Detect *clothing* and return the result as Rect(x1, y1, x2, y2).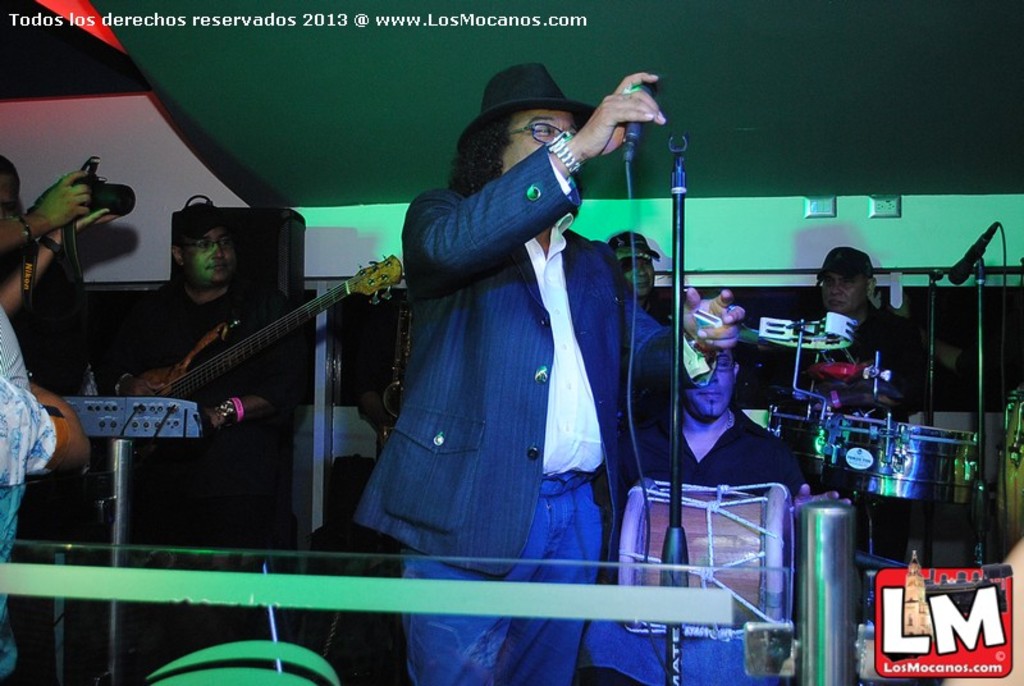
Rect(372, 120, 667, 586).
